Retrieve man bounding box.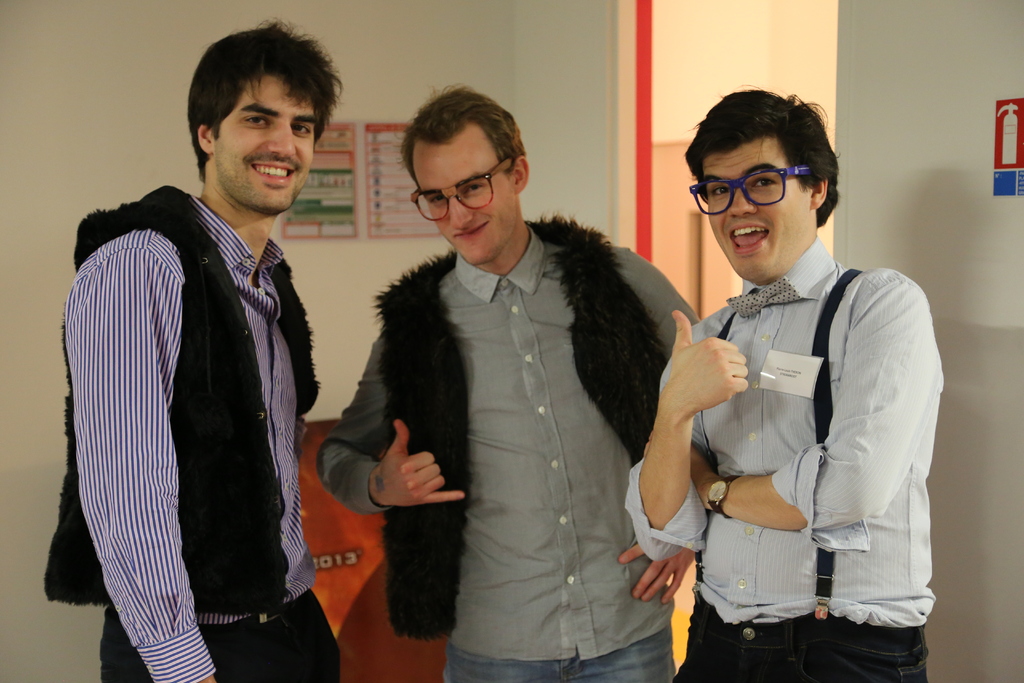
Bounding box: l=61, t=21, r=349, b=682.
